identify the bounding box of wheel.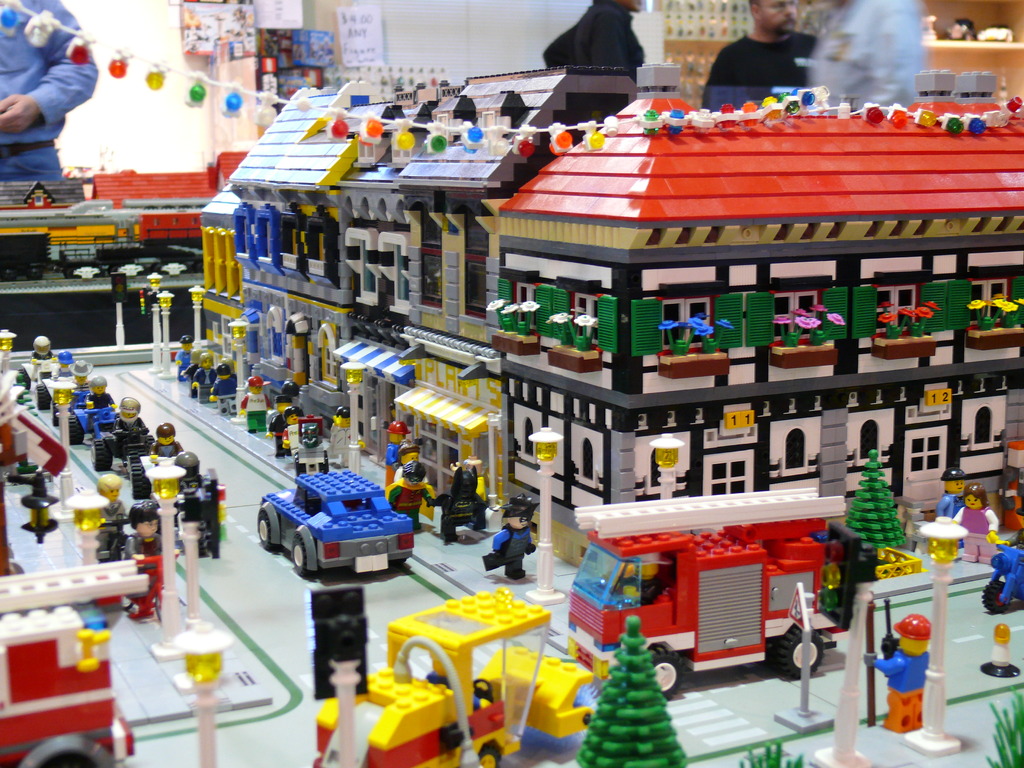
51, 397, 60, 427.
